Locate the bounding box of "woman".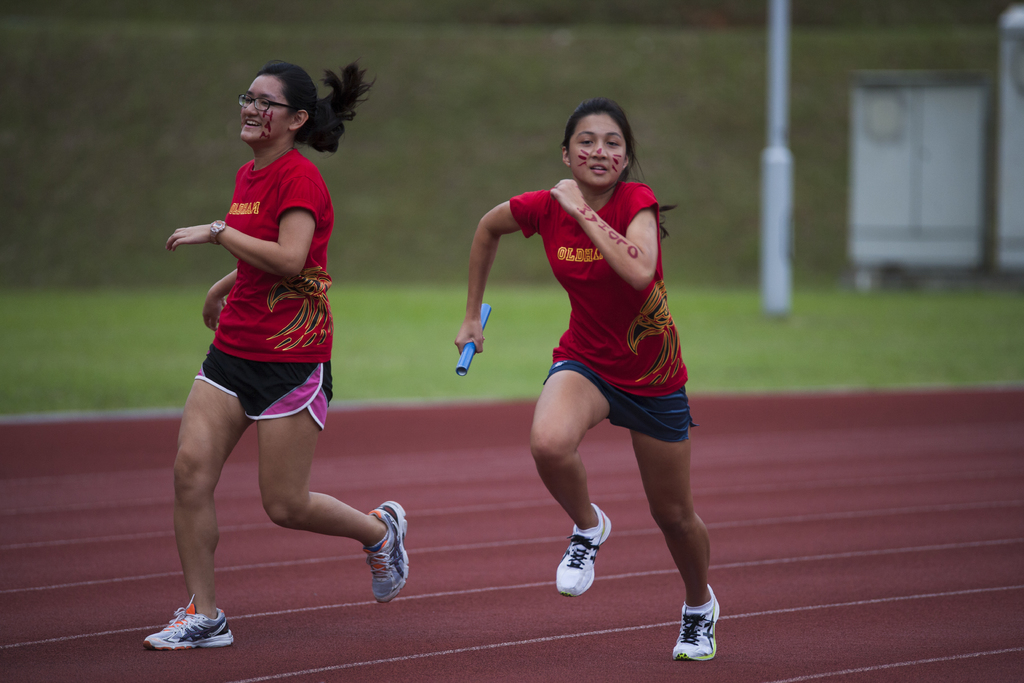
Bounding box: [465, 97, 723, 638].
